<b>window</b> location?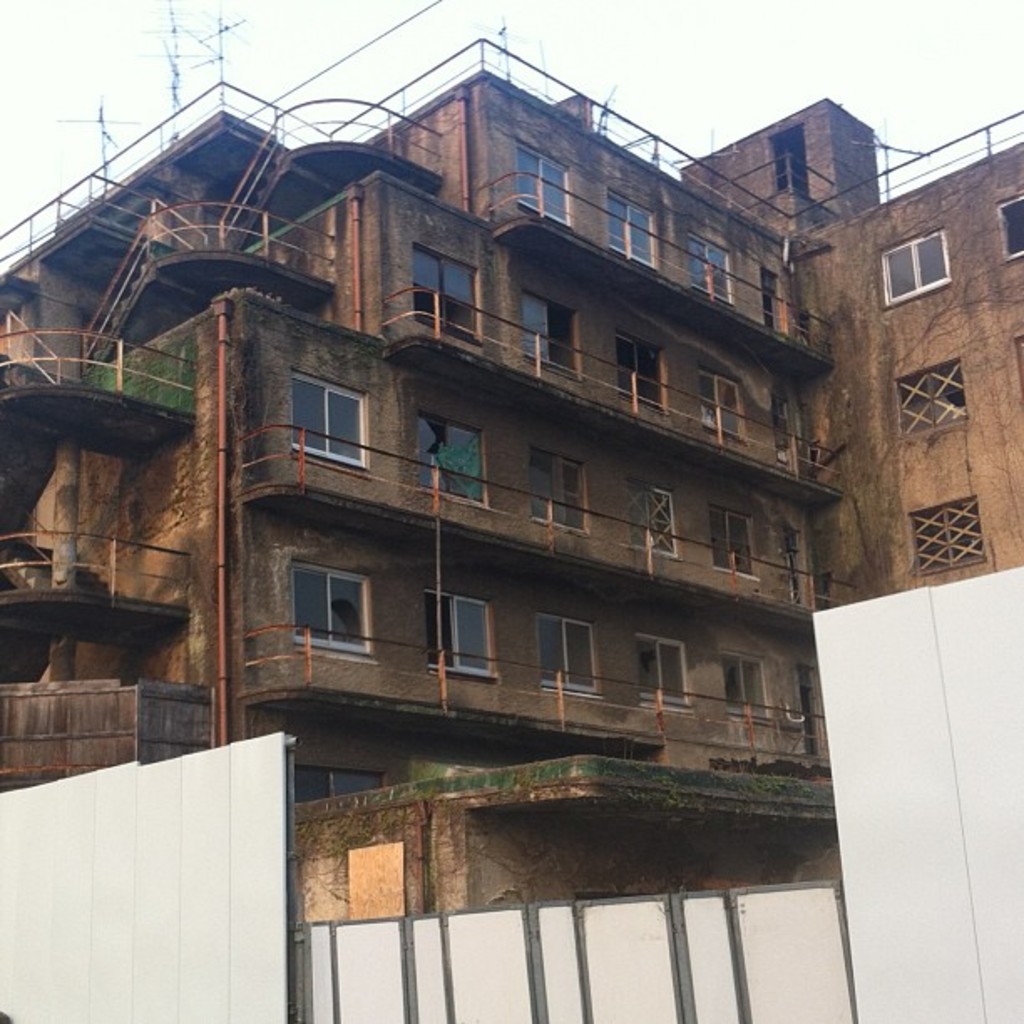
(875, 226, 959, 303)
